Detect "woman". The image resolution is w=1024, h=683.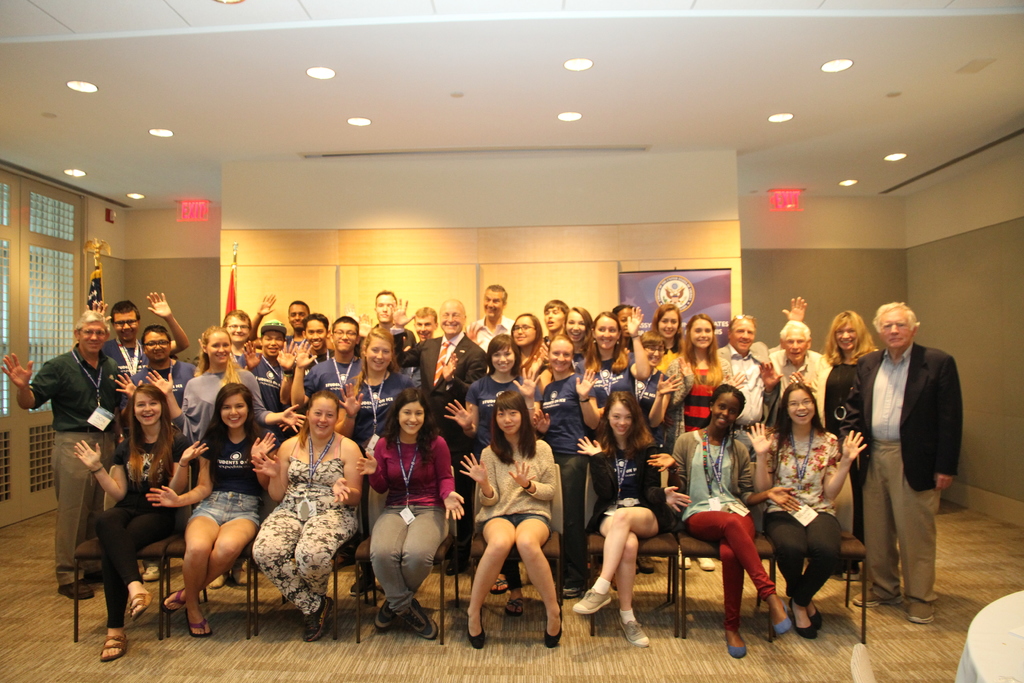
region(361, 395, 459, 627).
